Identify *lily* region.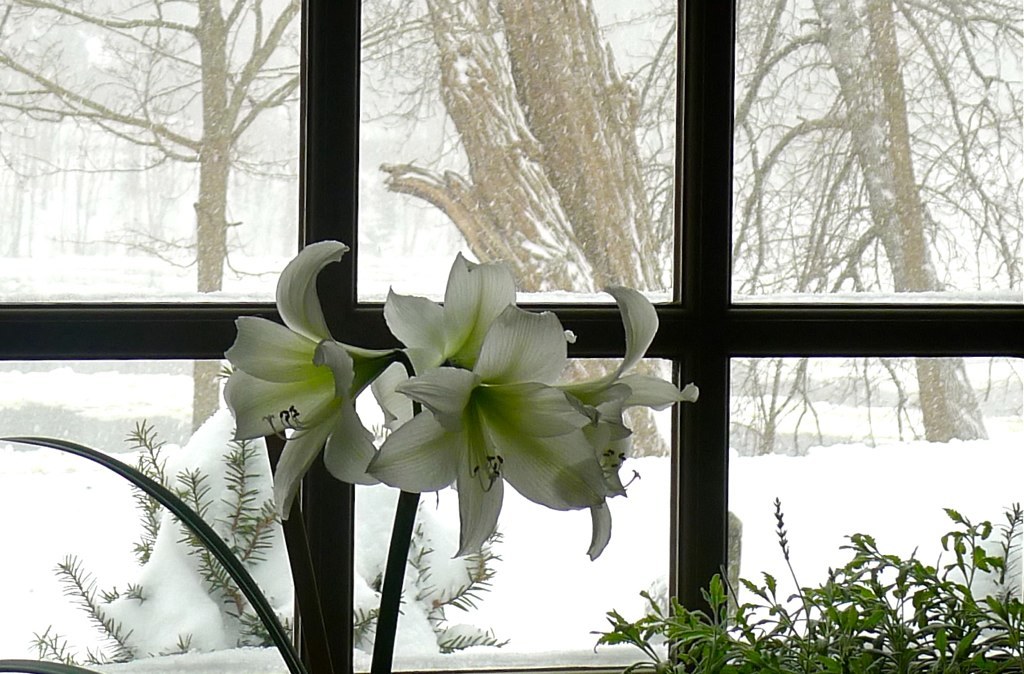
Region: box=[364, 302, 610, 559].
